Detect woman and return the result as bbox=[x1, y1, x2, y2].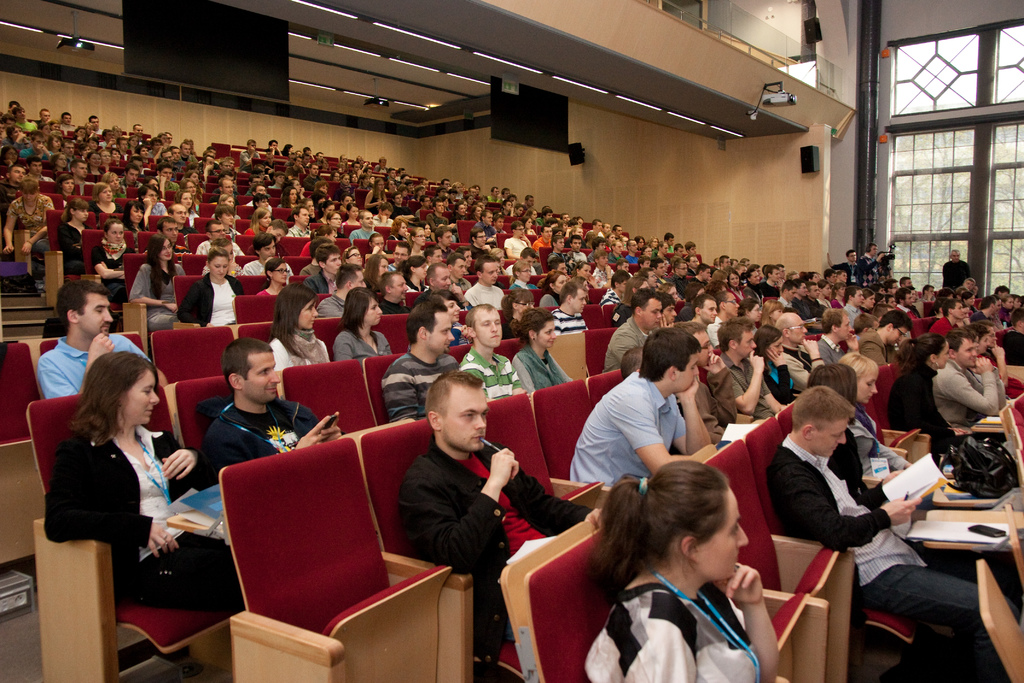
bbox=[694, 270, 730, 299].
